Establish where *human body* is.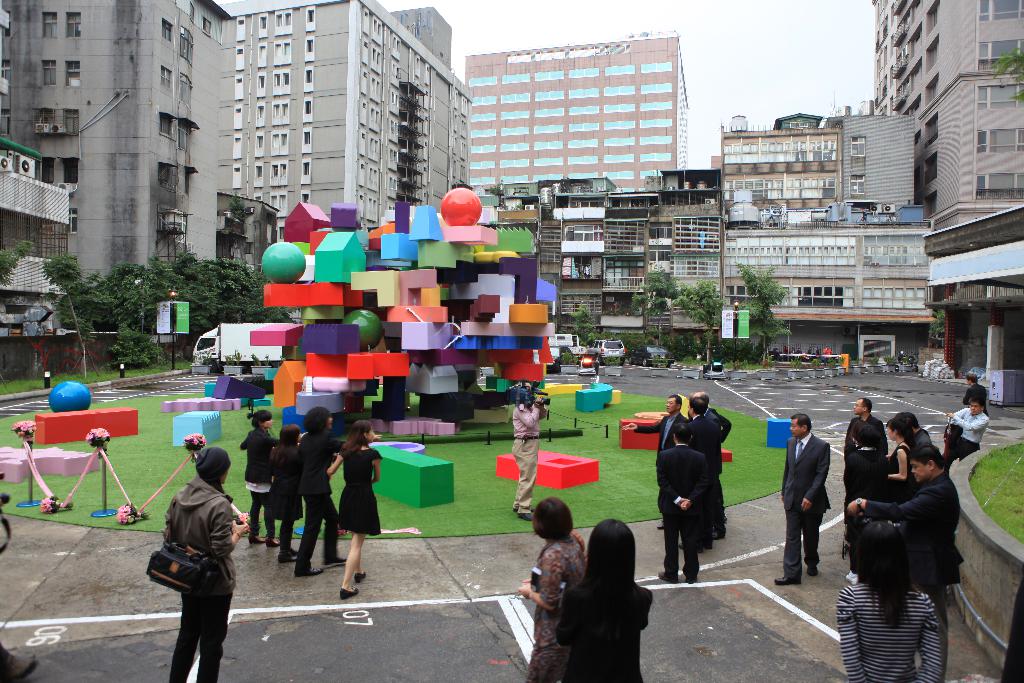
Established at l=678, t=396, r=726, b=543.
